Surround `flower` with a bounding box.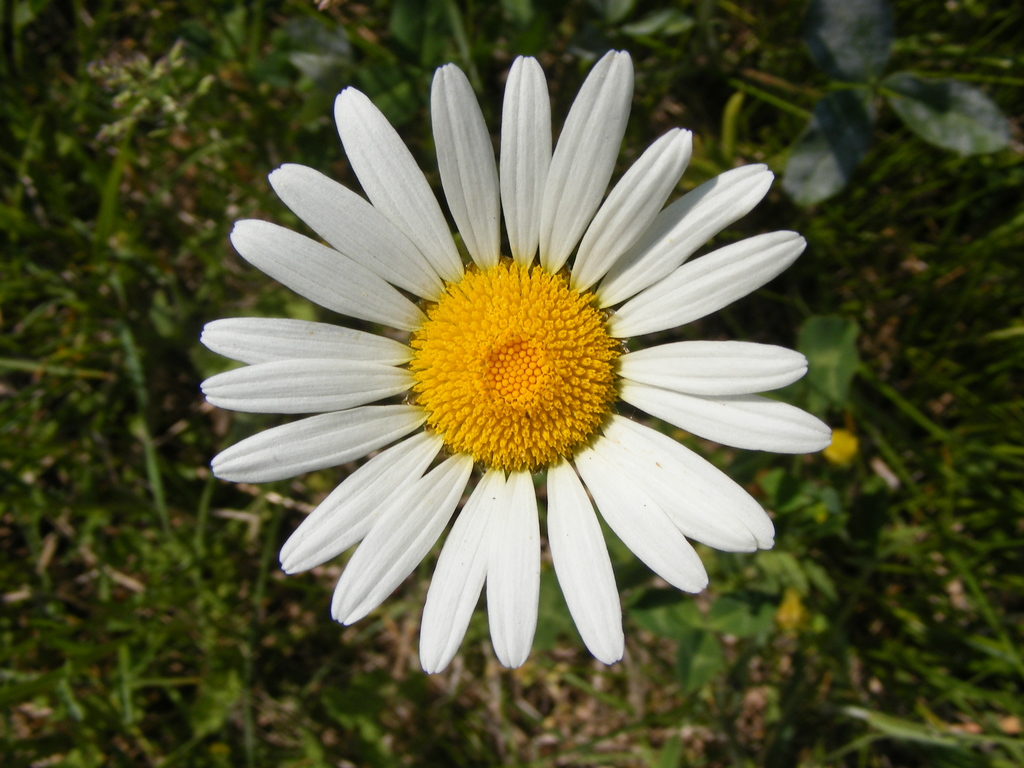
bbox(171, 67, 822, 701).
